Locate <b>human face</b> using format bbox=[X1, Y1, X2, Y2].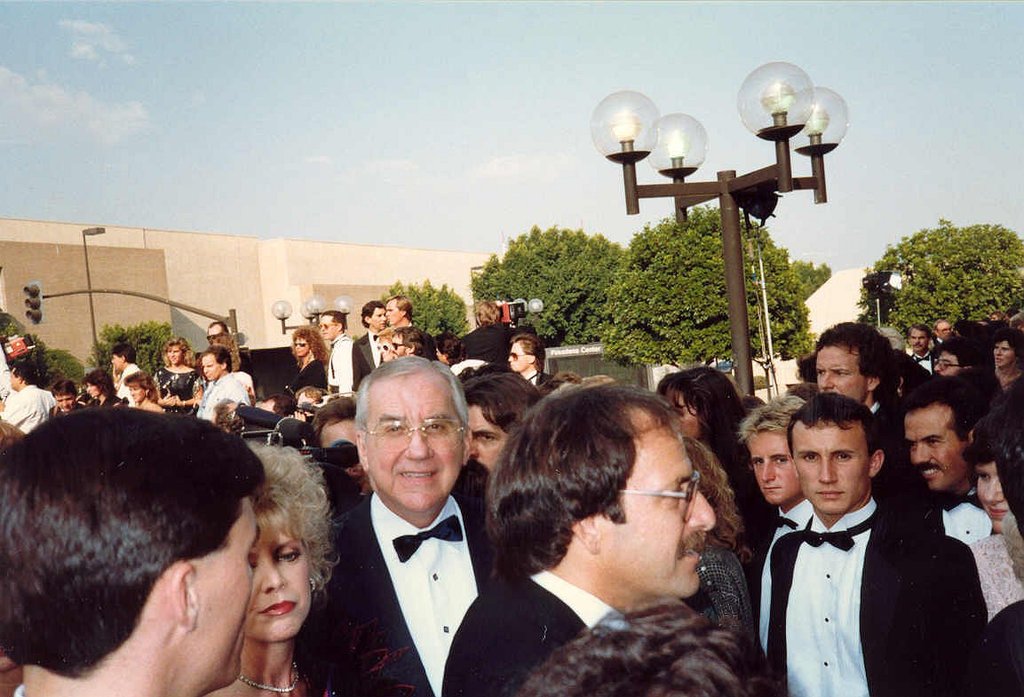
bbox=[368, 306, 381, 330].
